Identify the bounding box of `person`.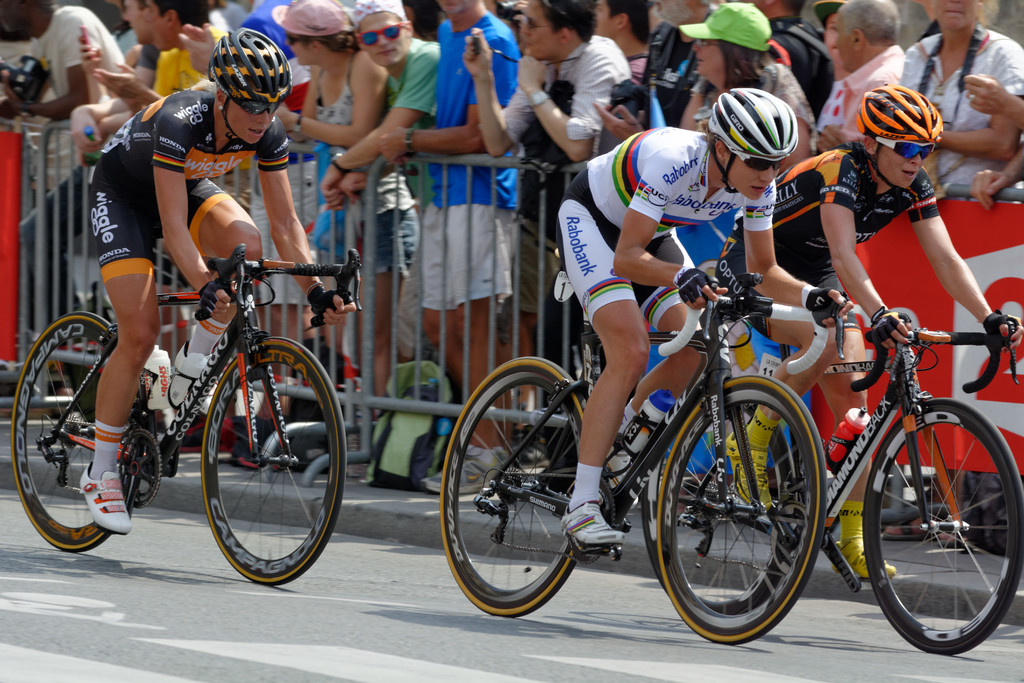
crop(803, 0, 908, 157).
